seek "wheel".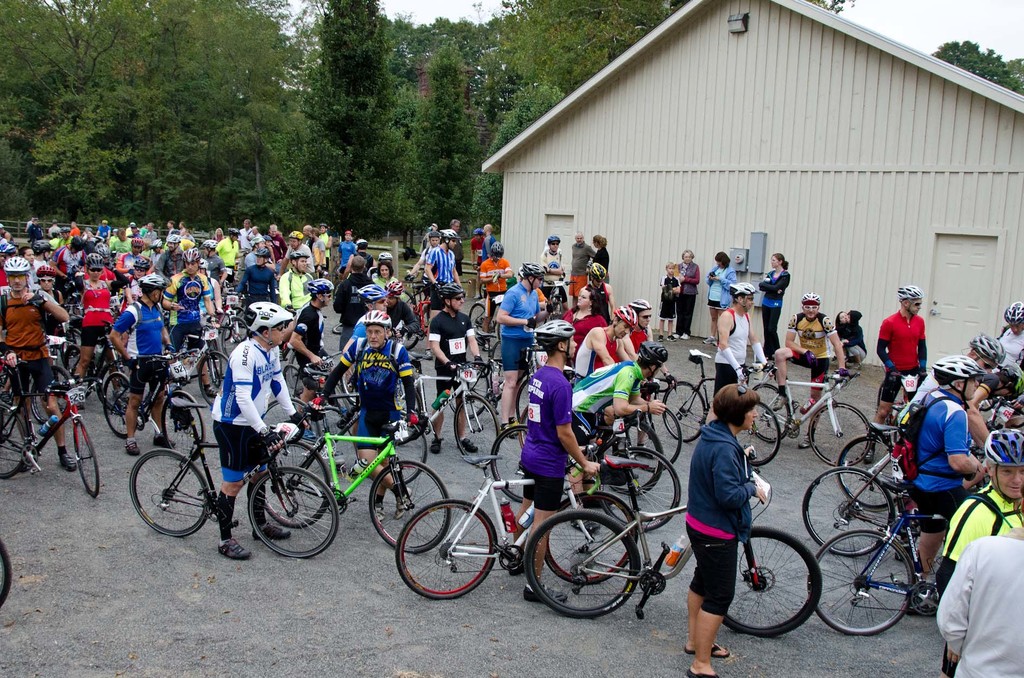
x1=807, y1=531, x2=916, y2=634.
